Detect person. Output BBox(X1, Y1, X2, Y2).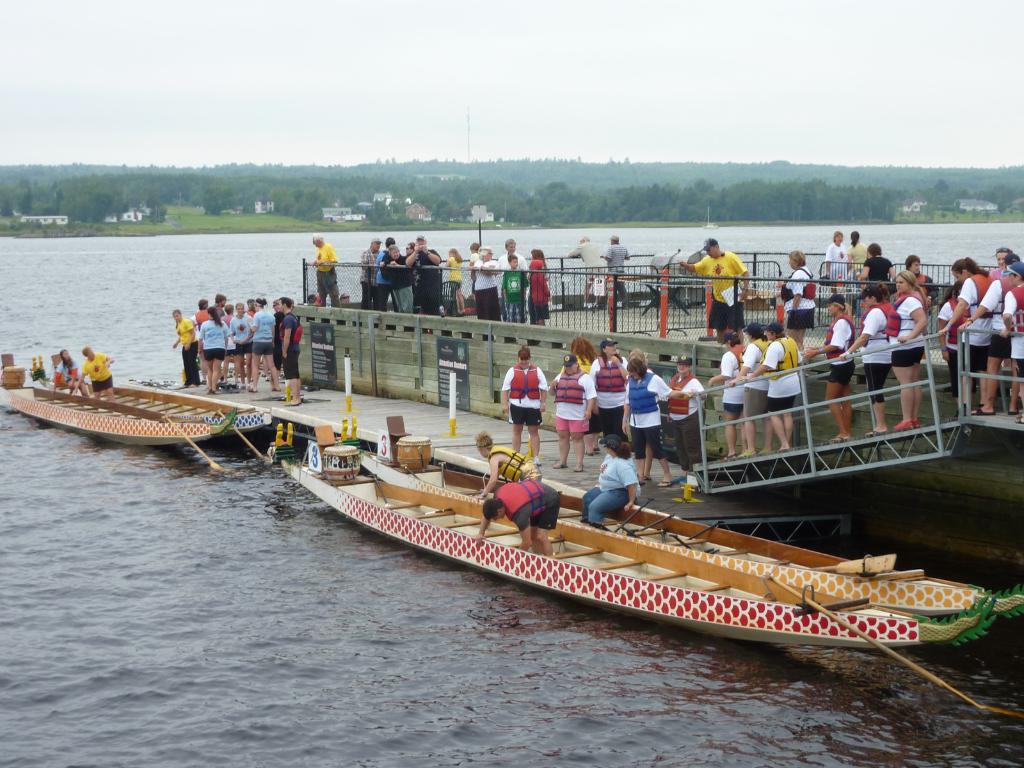
BBox(672, 353, 708, 480).
